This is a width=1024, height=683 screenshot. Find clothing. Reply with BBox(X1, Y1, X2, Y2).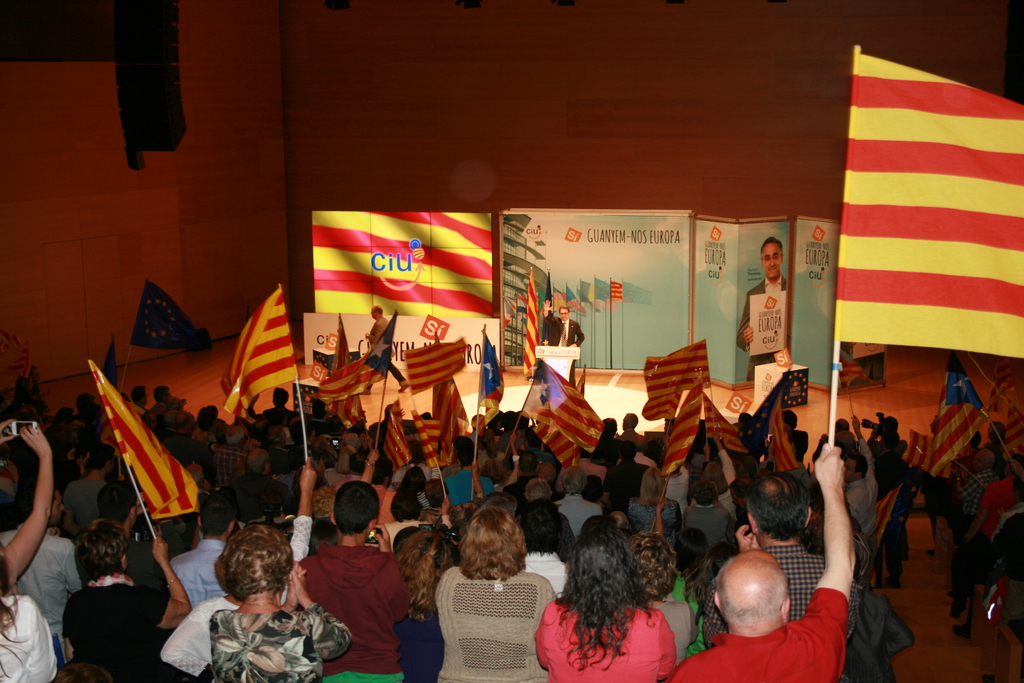
BBox(0, 525, 83, 630).
